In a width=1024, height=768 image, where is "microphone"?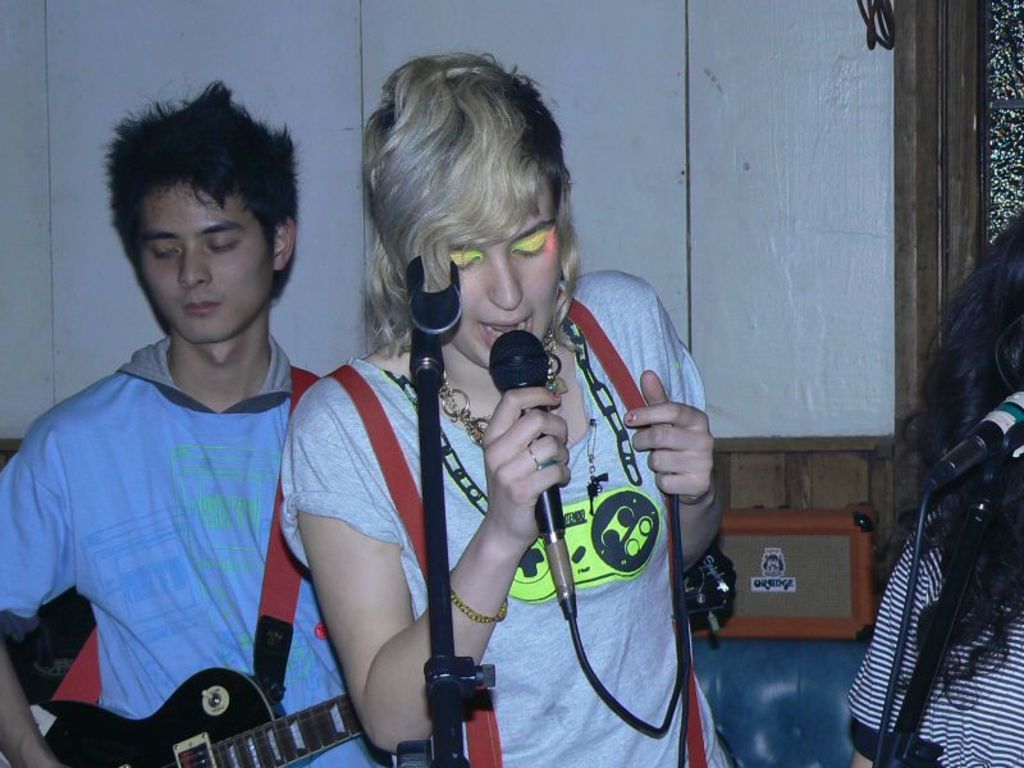
(924, 389, 1023, 503).
